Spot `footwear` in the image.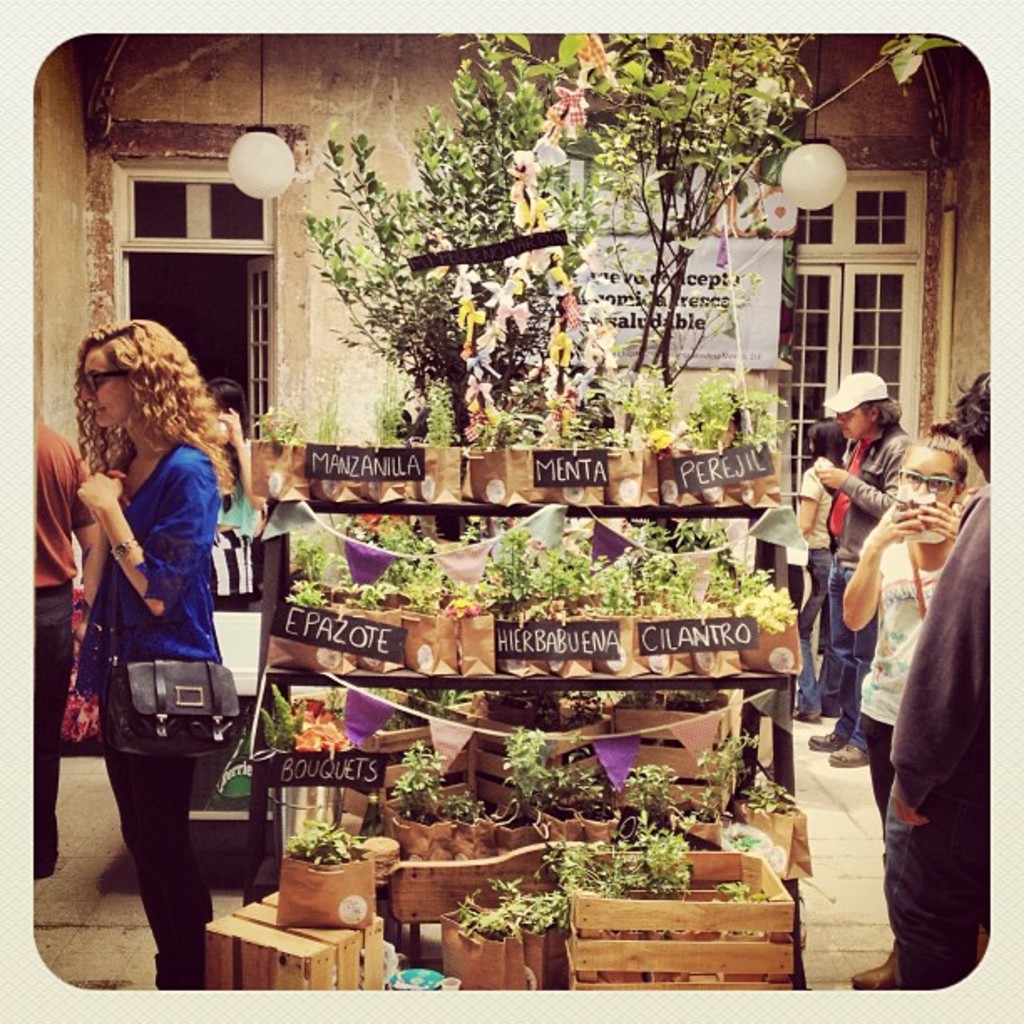
`footwear` found at 823:706:845:721.
